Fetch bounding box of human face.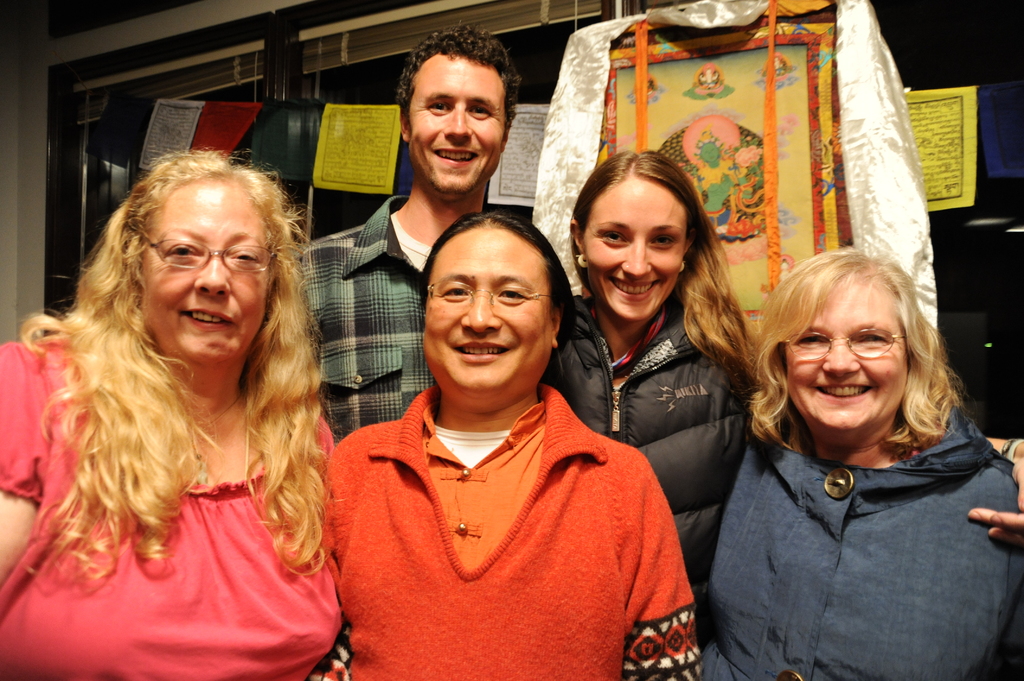
Bbox: 581,182,689,323.
